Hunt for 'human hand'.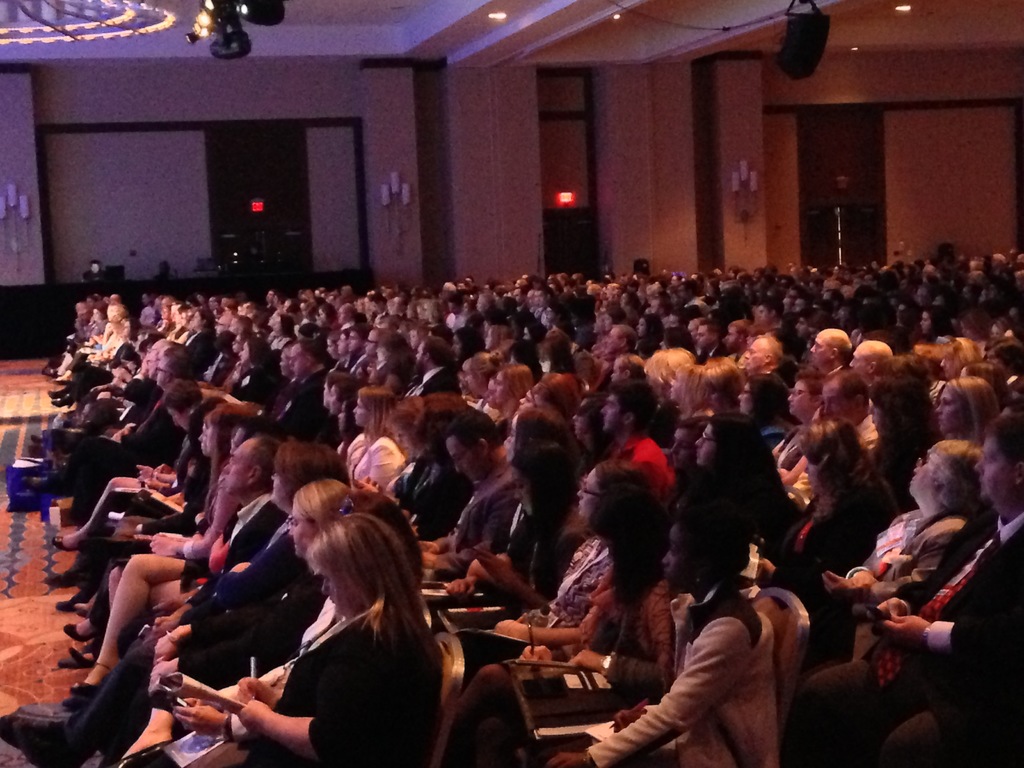
Hunted down at l=475, t=543, r=520, b=589.
